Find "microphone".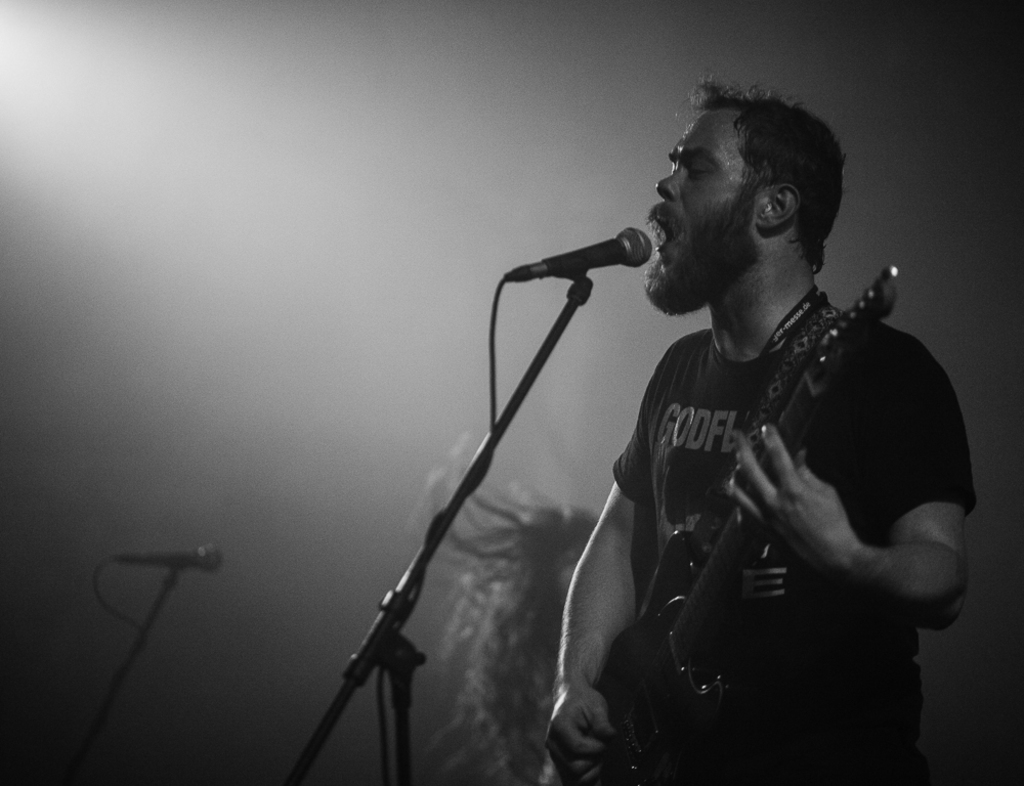
rect(111, 545, 220, 570).
